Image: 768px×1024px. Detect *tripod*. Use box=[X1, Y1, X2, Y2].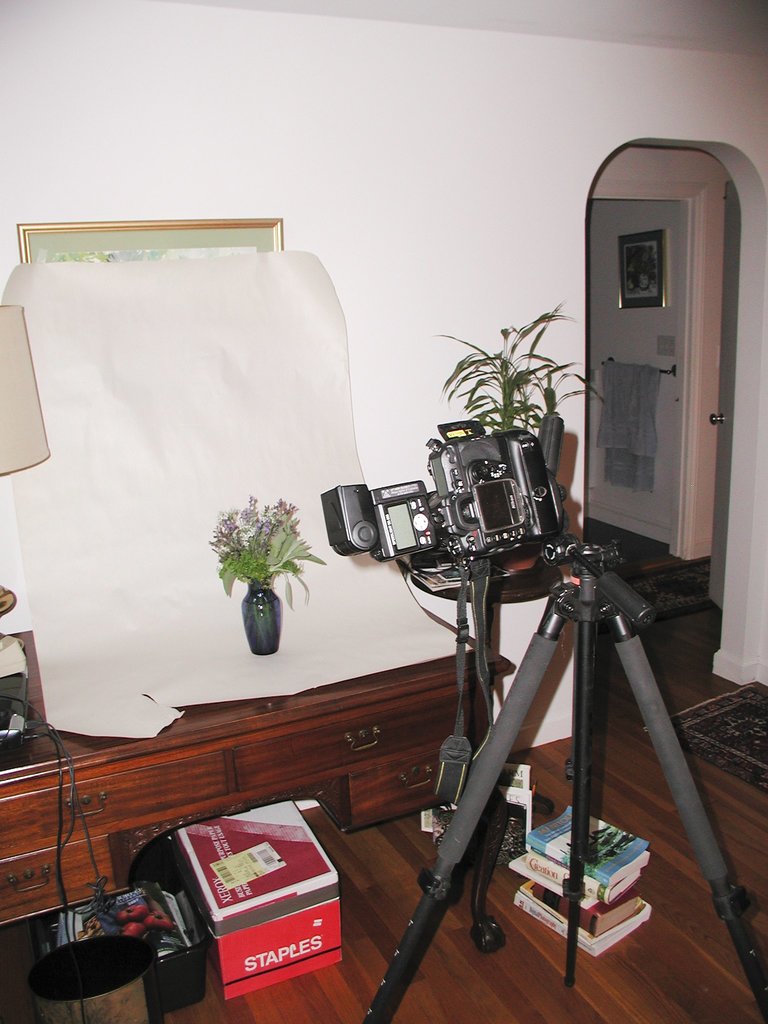
box=[365, 528, 767, 1023].
